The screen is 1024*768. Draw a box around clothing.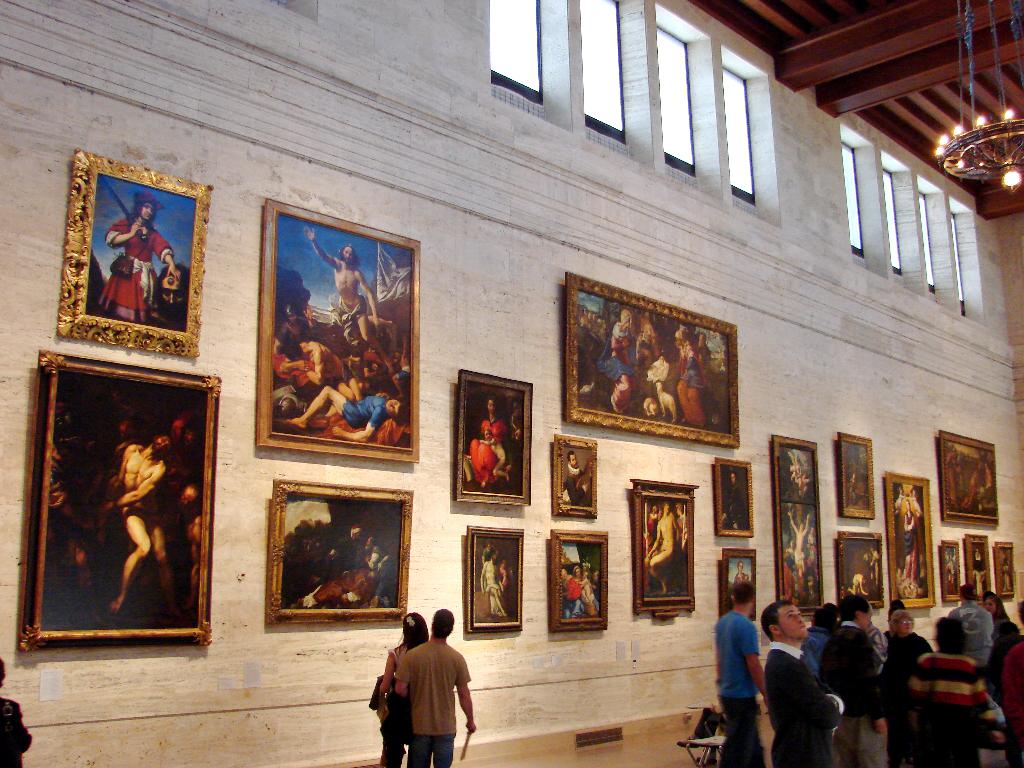
561, 470, 585, 512.
